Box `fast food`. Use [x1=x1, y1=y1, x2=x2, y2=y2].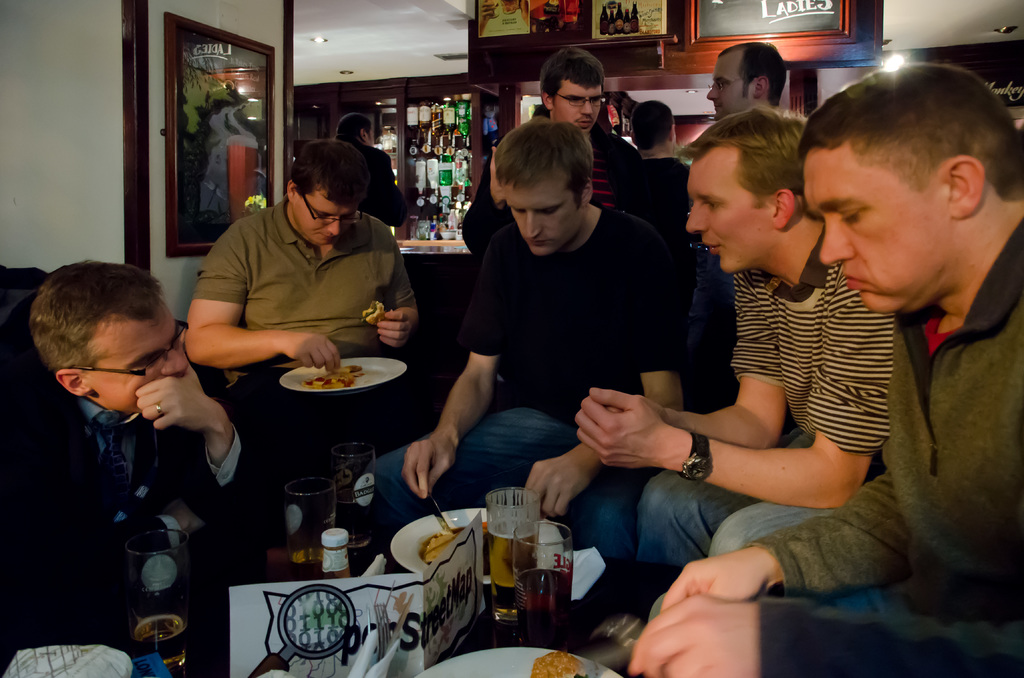
[x1=272, y1=360, x2=380, y2=411].
